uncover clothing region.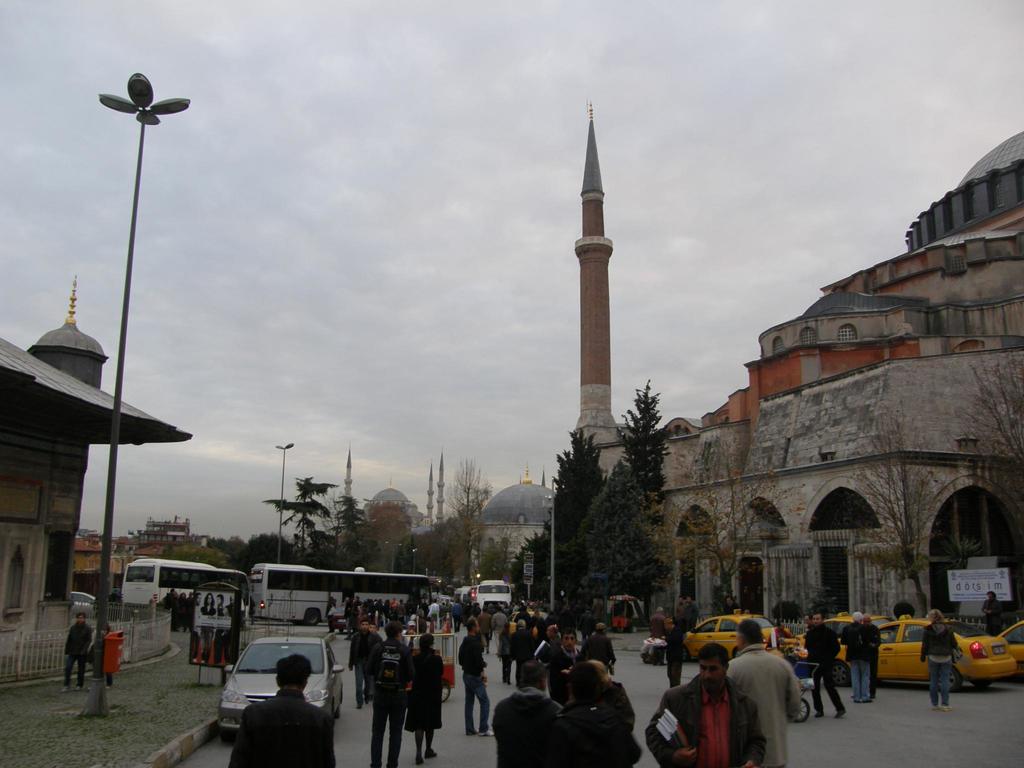
Uncovered: 347 595 405 627.
